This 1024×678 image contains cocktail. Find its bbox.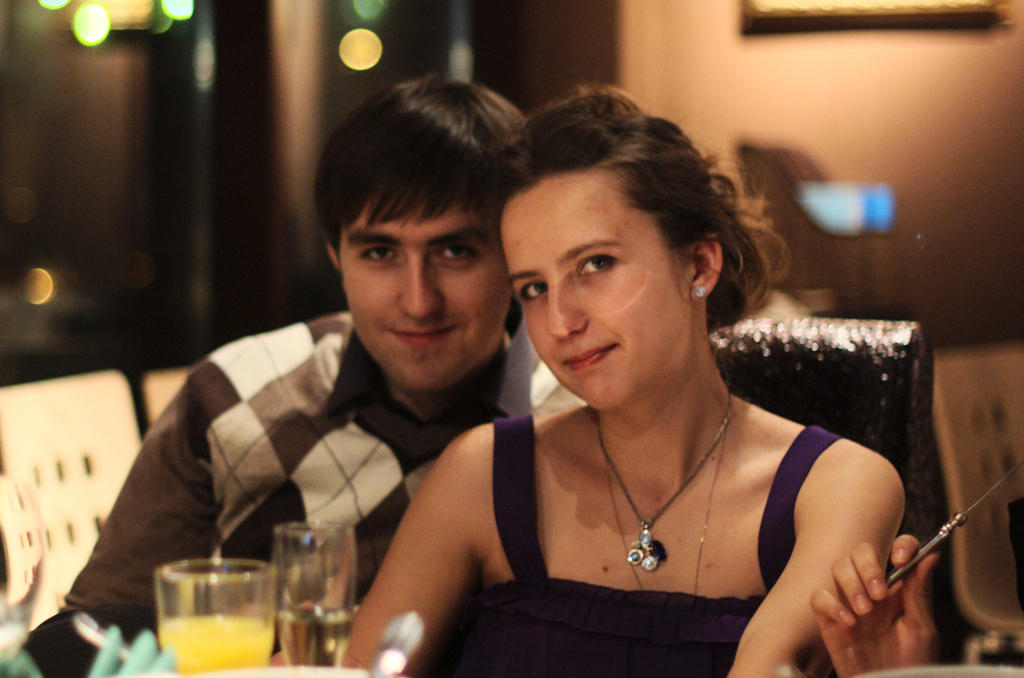
152:551:300:675.
